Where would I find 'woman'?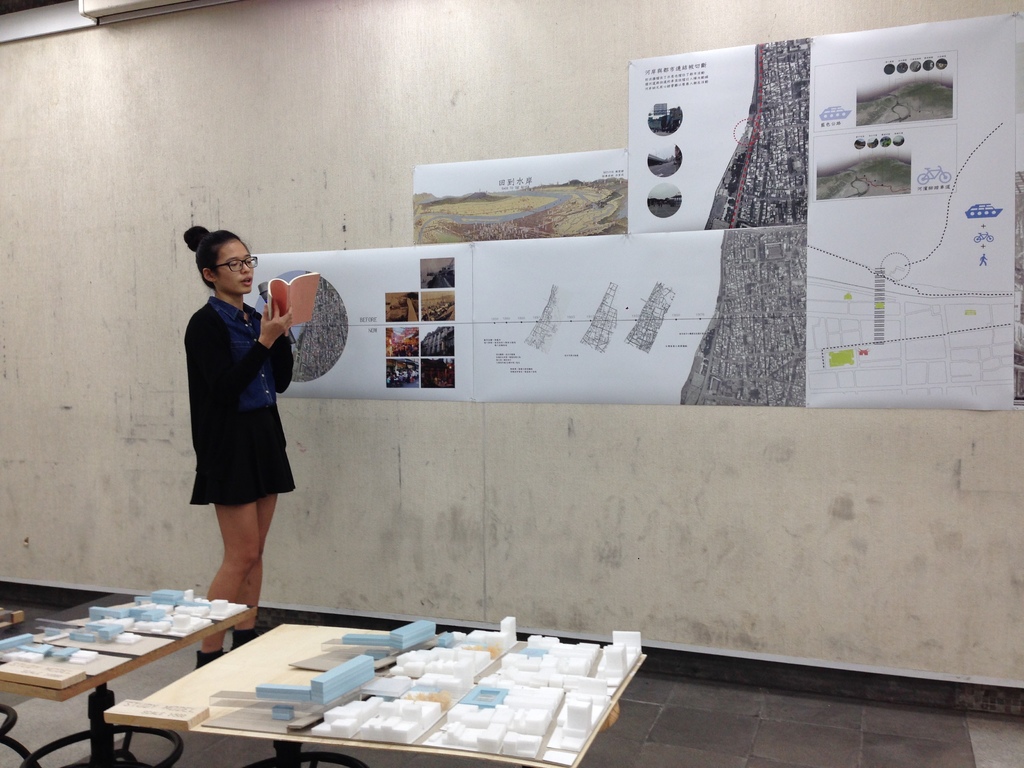
At <box>173,259,311,586</box>.
